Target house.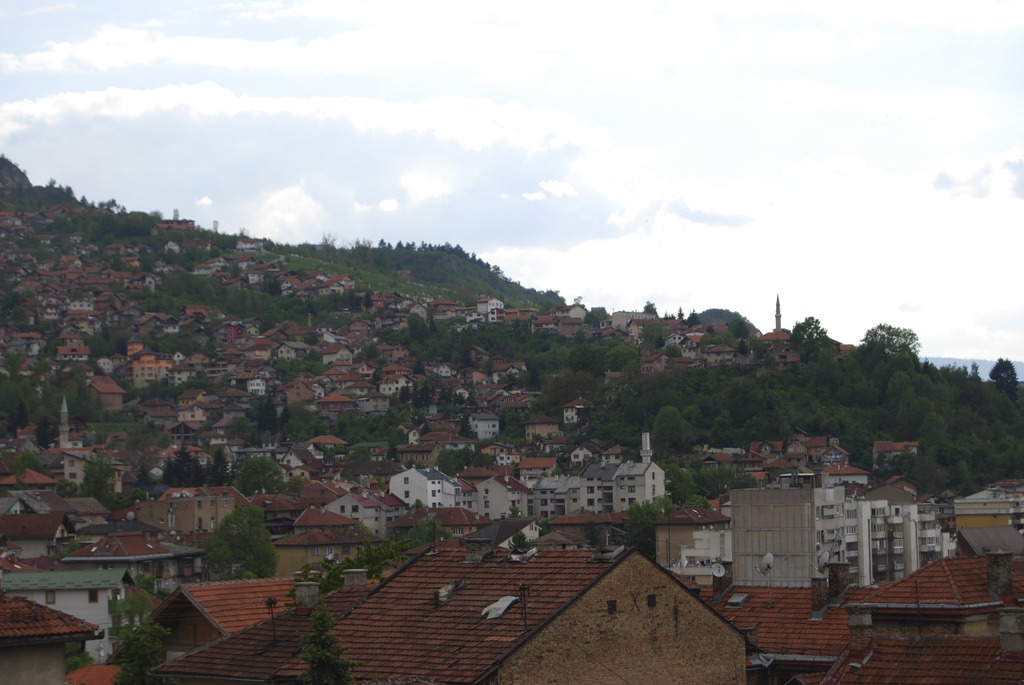
Target region: box=[838, 478, 929, 553].
